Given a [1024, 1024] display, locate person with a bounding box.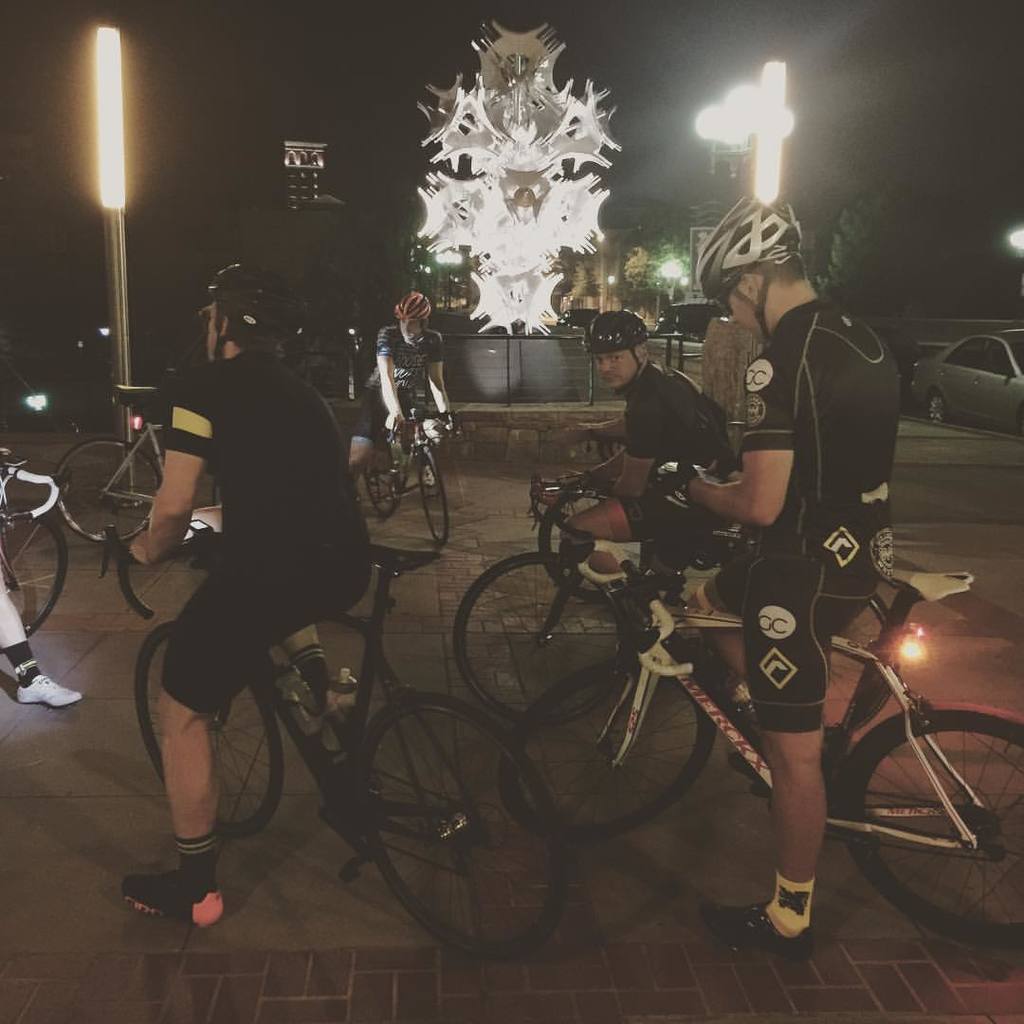
Located: bbox=[665, 192, 899, 967].
